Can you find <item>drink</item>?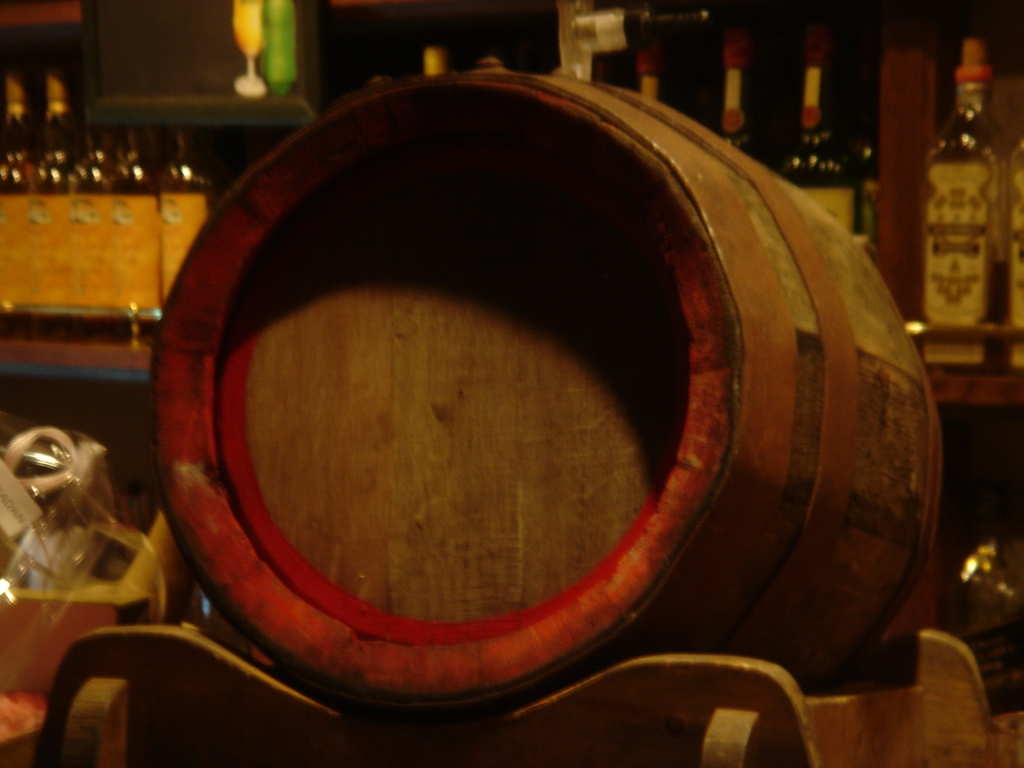
Yes, bounding box: [left=0, top=146, right=38, bottom=308].
